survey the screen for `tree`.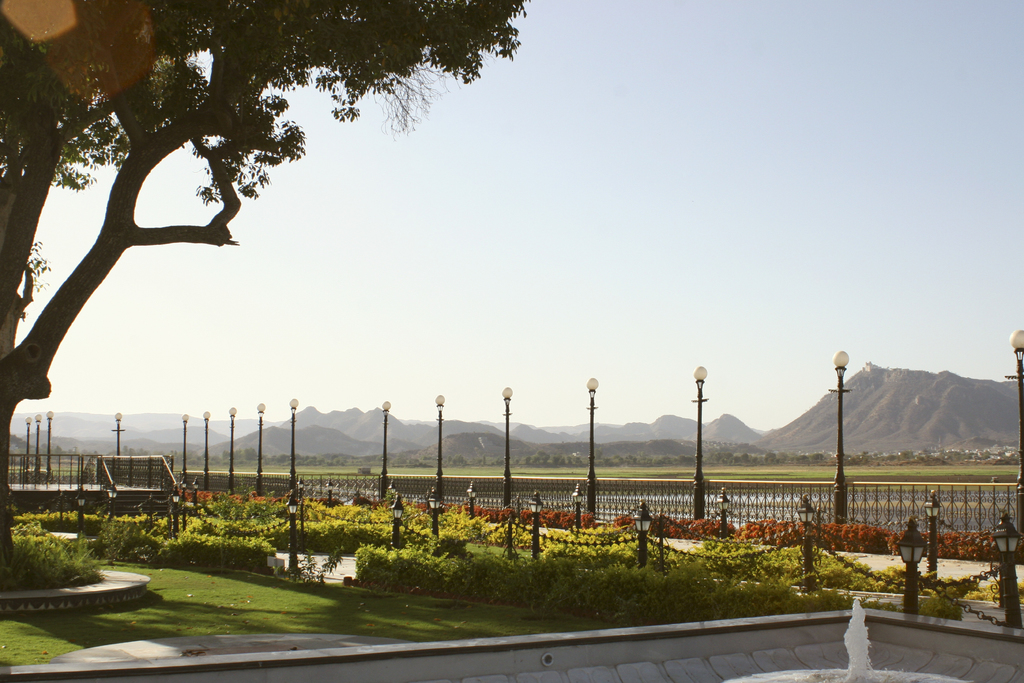
Survey found: <region>0, 0, 529, 524</region>.
